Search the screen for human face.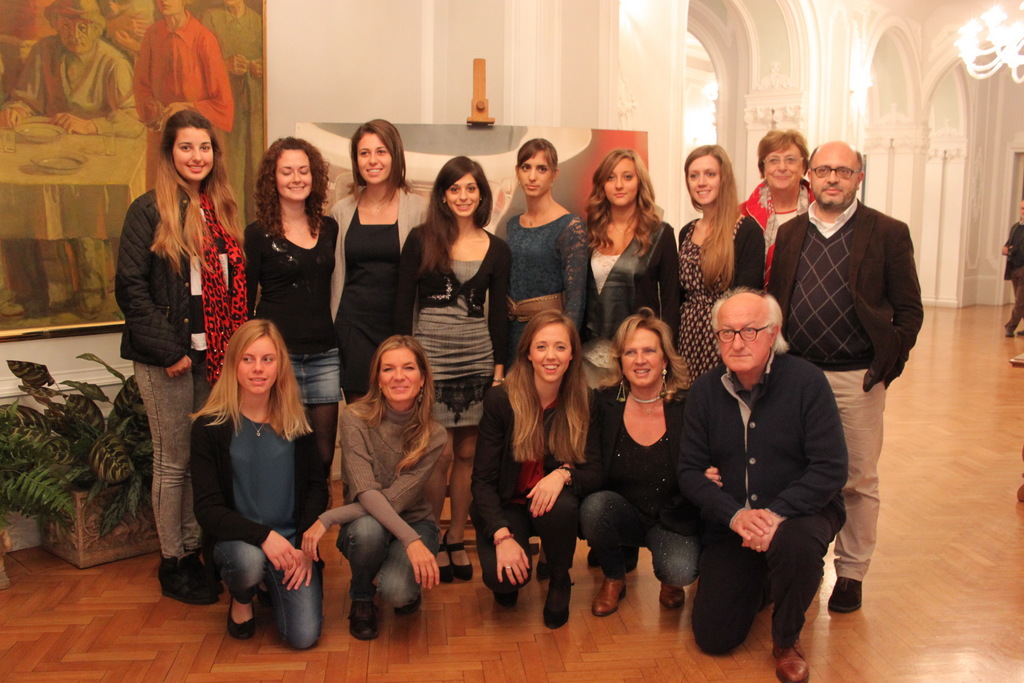
Found at box=[528, 325, 568, 378].
